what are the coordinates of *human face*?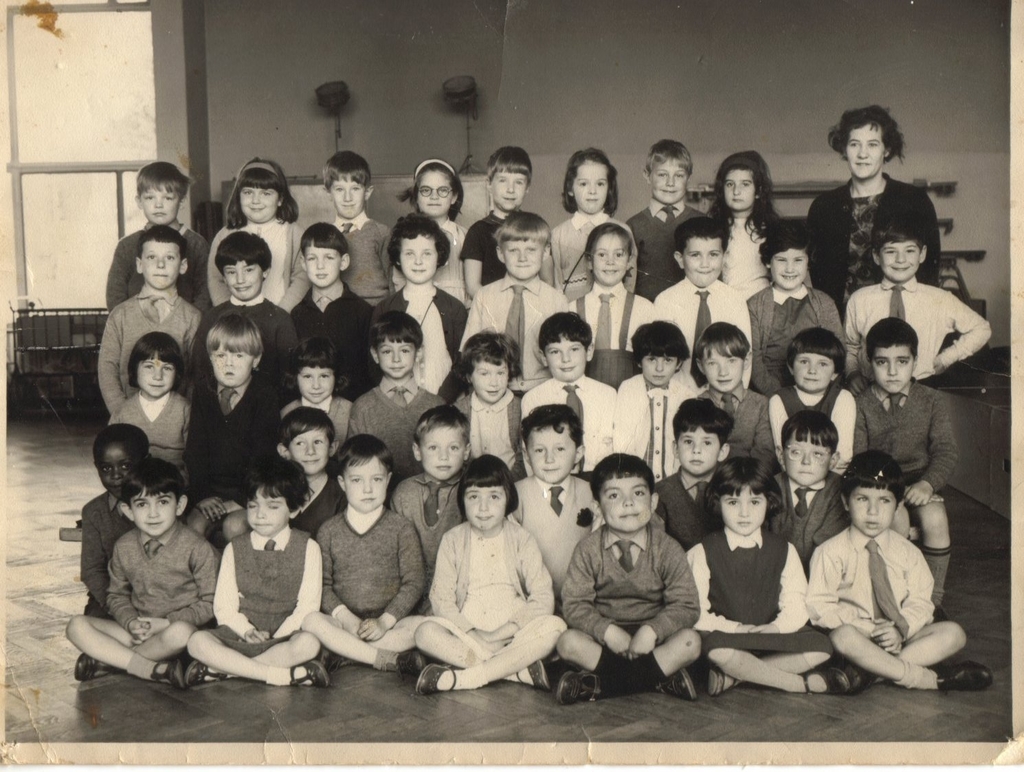
Rect(528, 424, 575, 478).
